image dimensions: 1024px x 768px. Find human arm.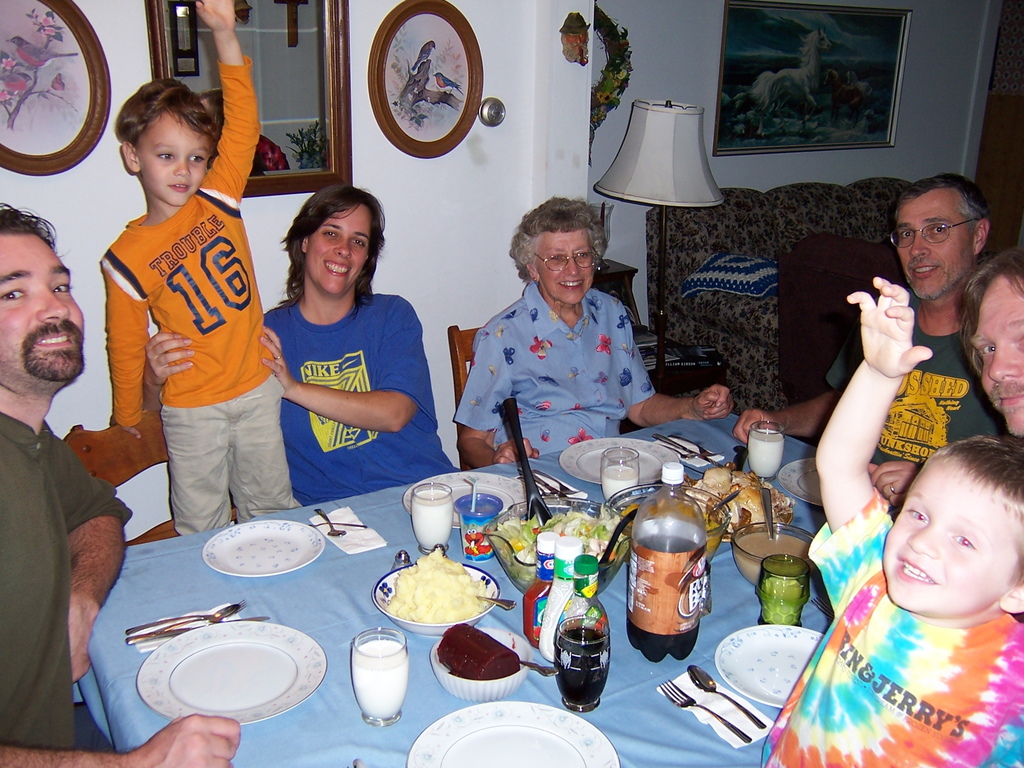
<region>448, 336, 534, 474</region>.
